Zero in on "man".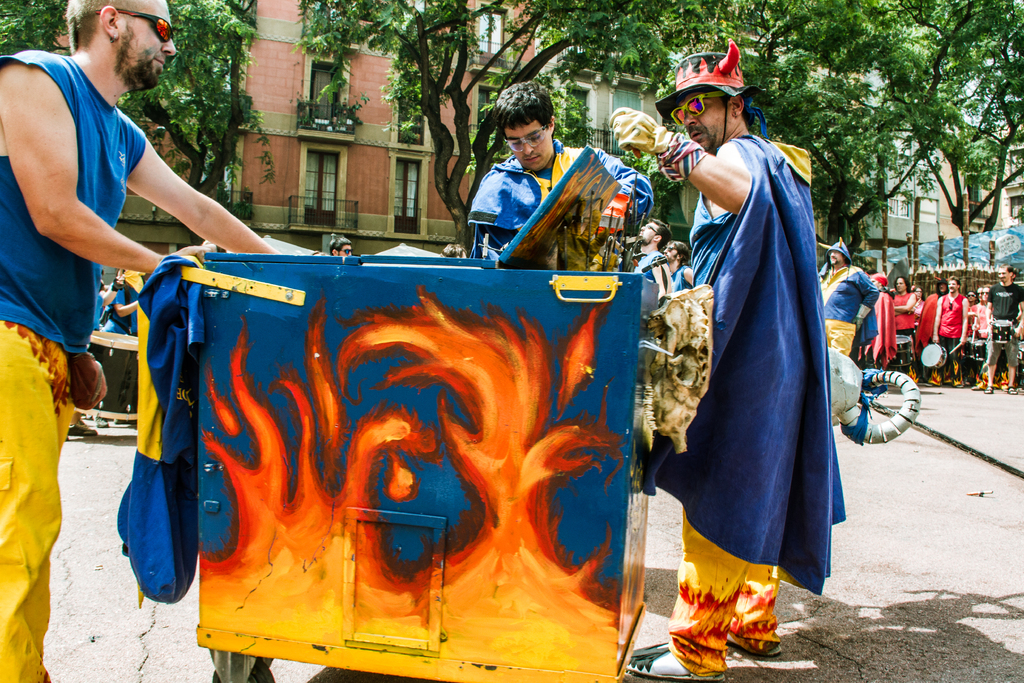
Zeroed in: x1=609, y1=38, x2=848, y2=682.
